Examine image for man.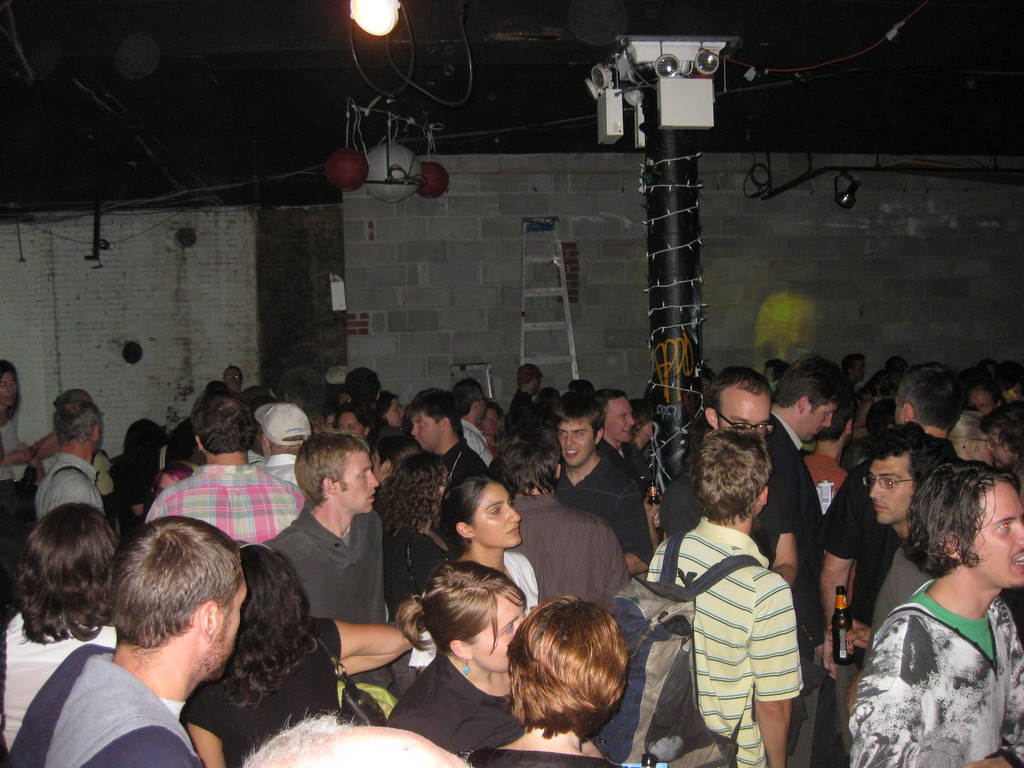
Examination result: (657, 363, 796, 755).
